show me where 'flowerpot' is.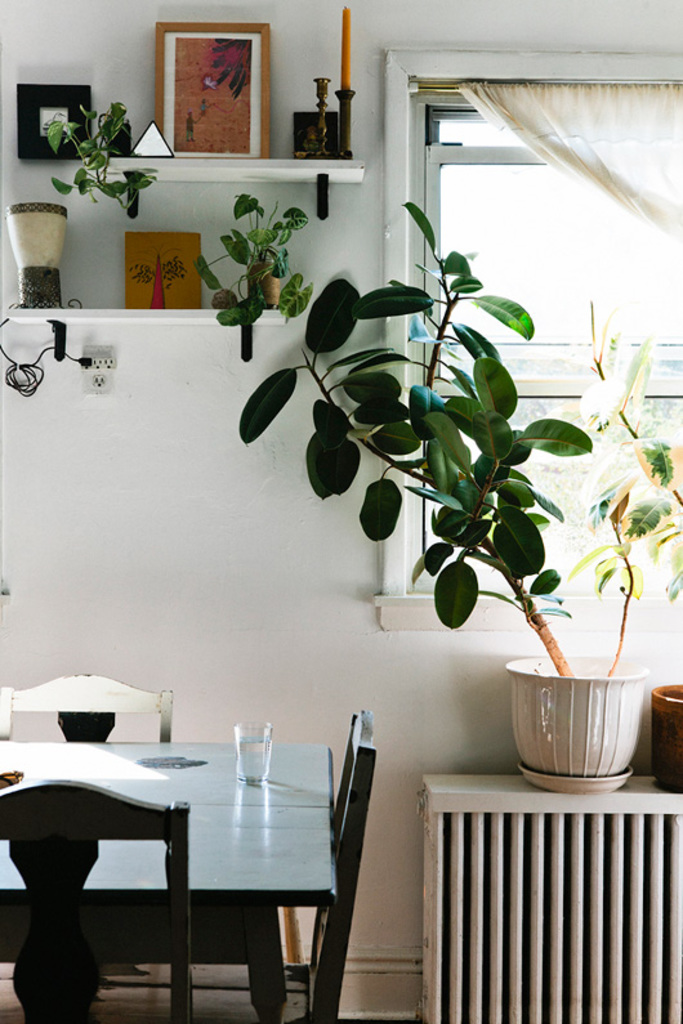
'flowerpot' is at {"left": 501, "top": 621, "right": 653, "bottom": 796}.
